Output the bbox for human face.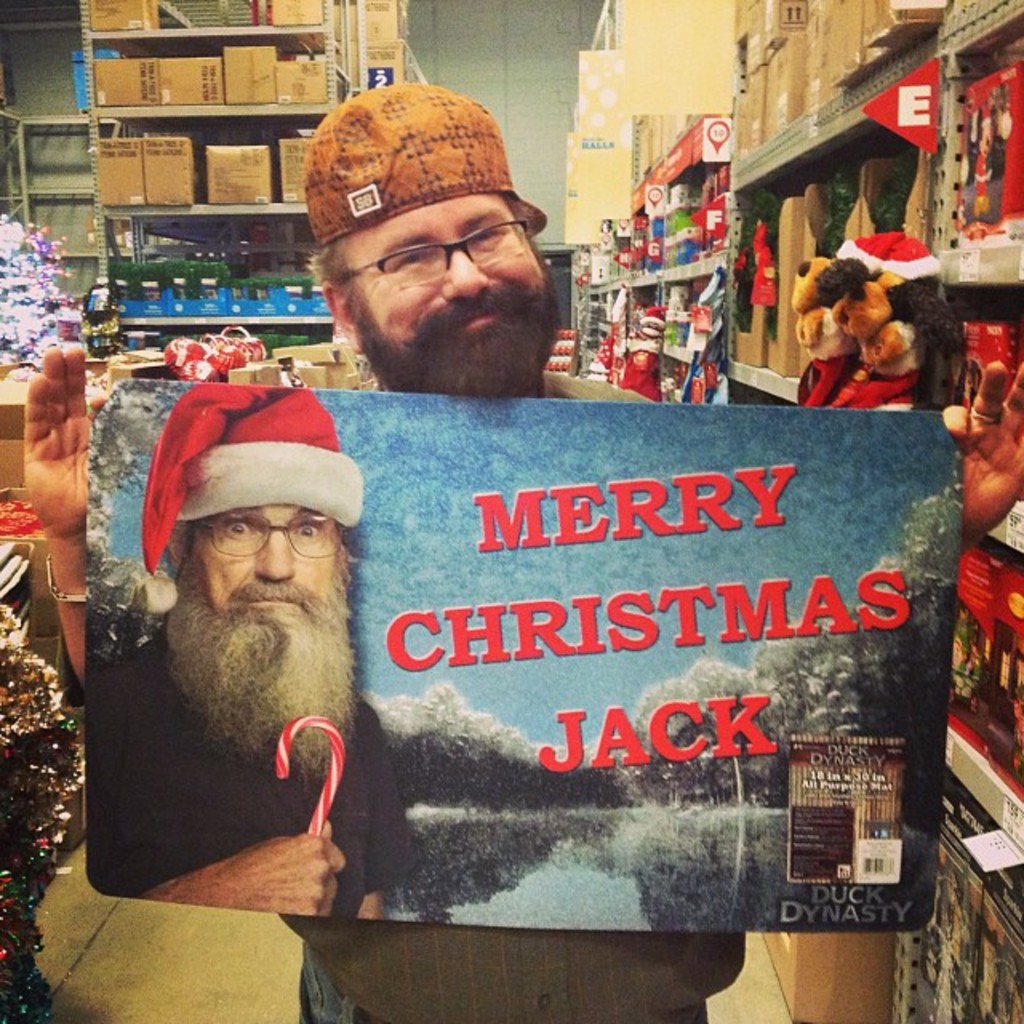
<region>171, 499, 349, 722</region>.
